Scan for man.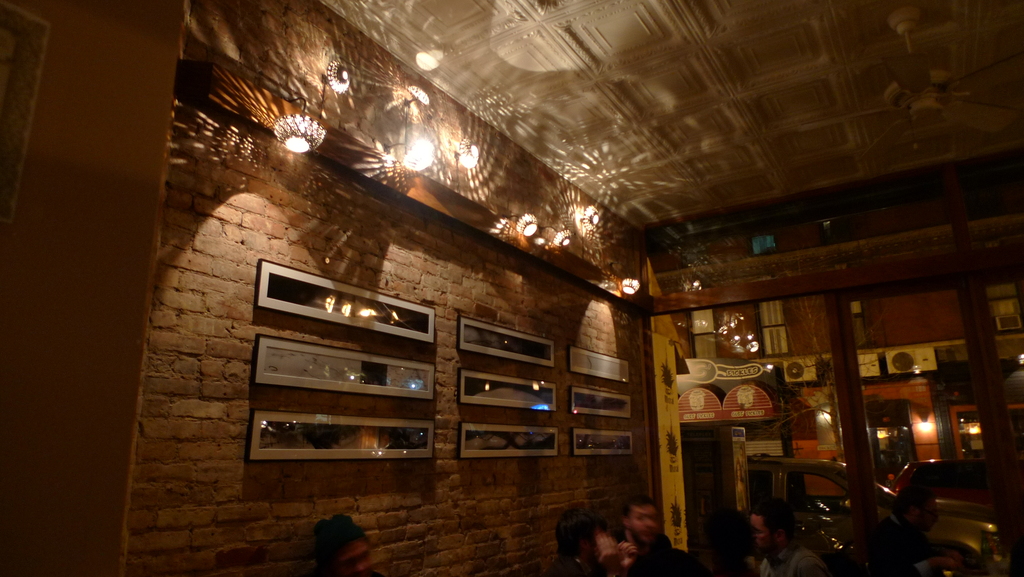
Scan result: [748,501,828,576].
